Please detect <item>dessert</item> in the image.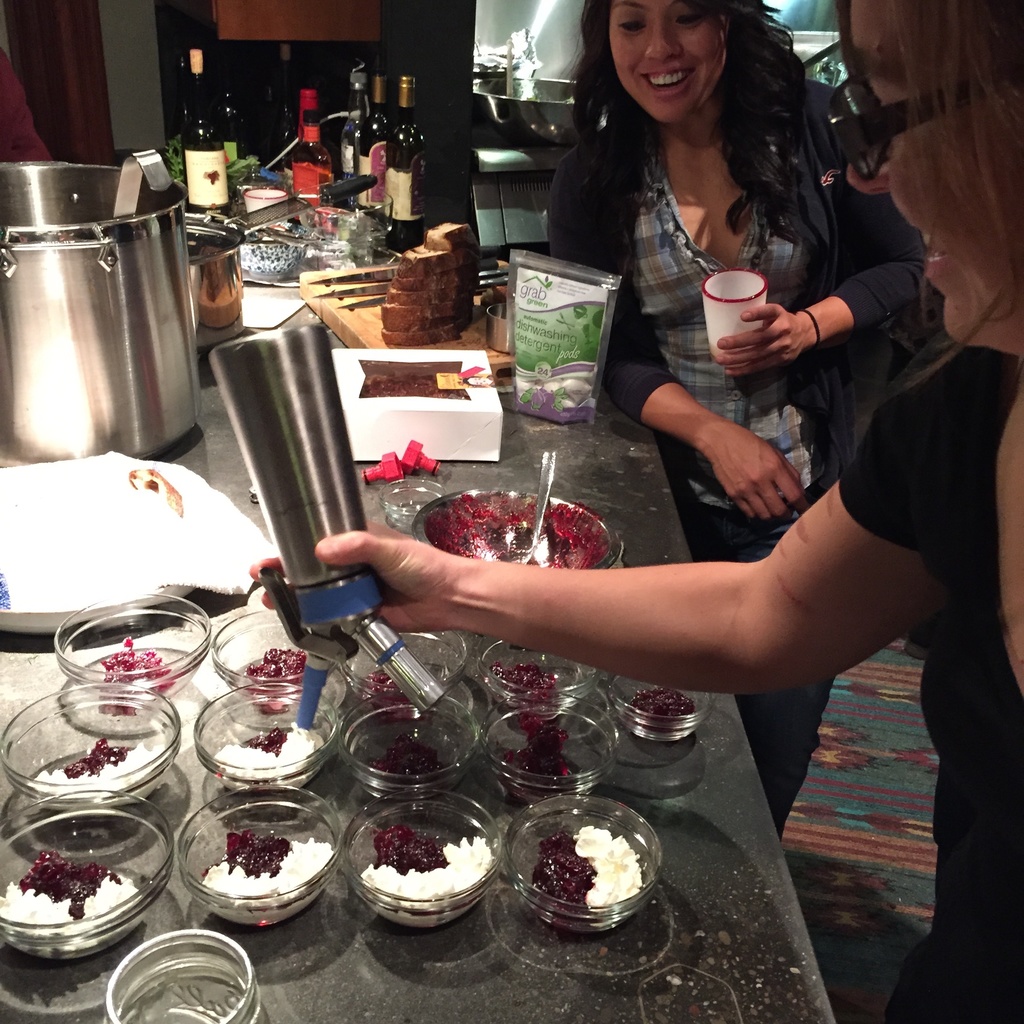
(left=495, top=711, right=573, bottom=797).
